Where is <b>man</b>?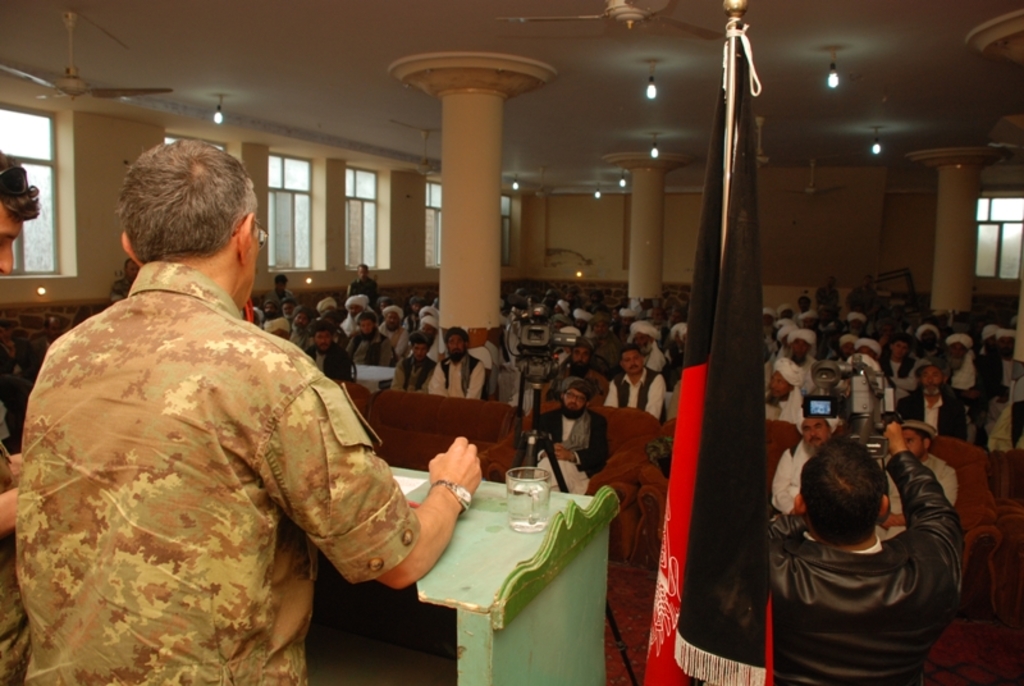
rect(261, 297, 276, 323).
